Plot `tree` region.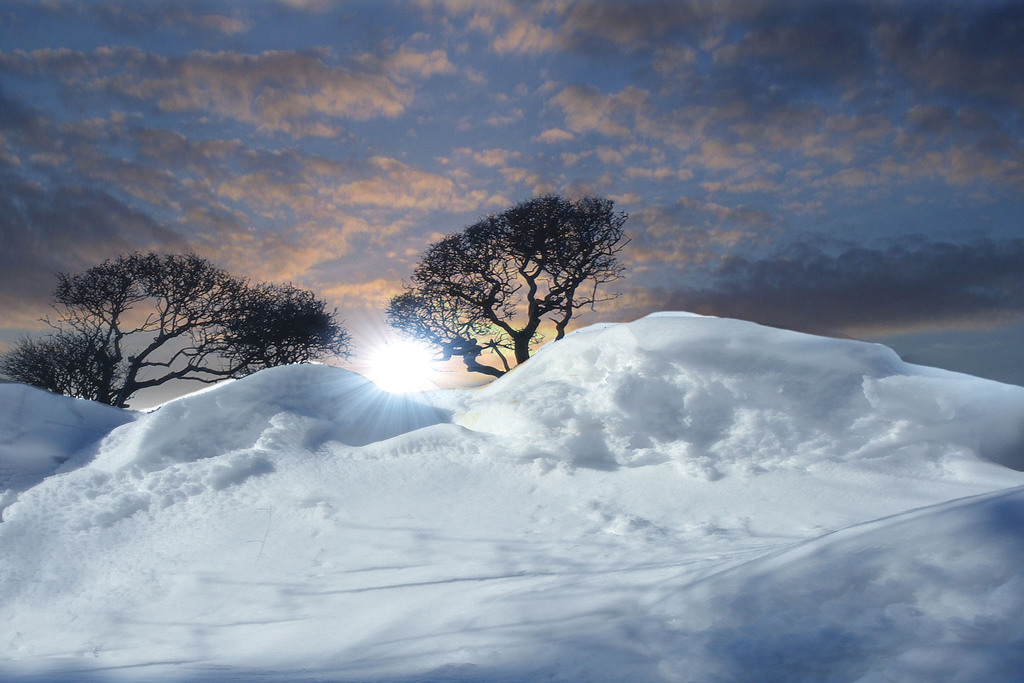
Plotted at (left=0, top=251, right=359, bottom=407).
